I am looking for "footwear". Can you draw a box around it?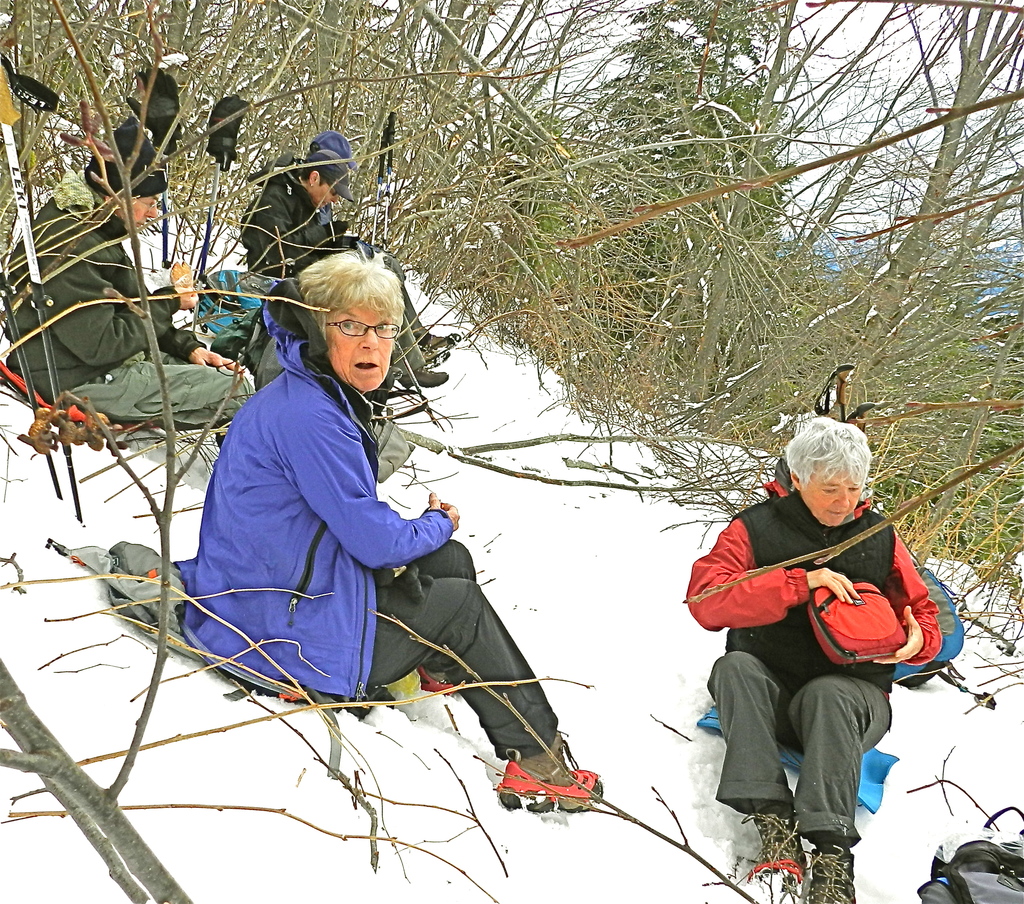
Sure, the bounding box is 419:336:454:353.
